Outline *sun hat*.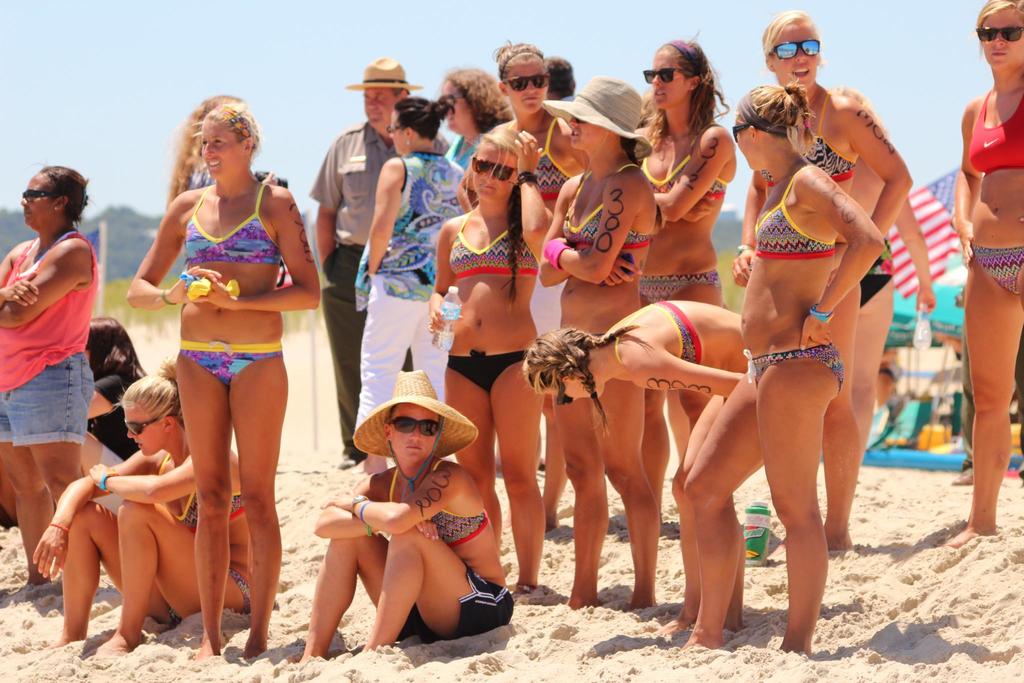
Outline: l=538, t=79, r=656, b=182.
